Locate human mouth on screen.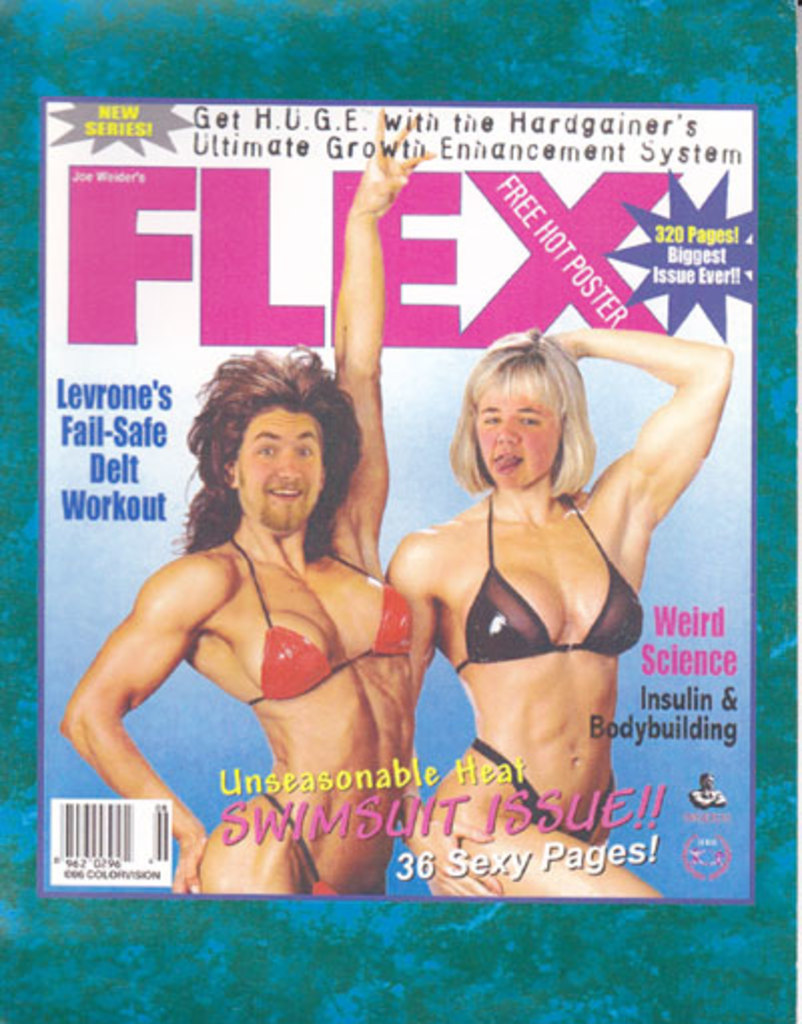
On screen at (left=265, top=477, right=309, bottom=511).
